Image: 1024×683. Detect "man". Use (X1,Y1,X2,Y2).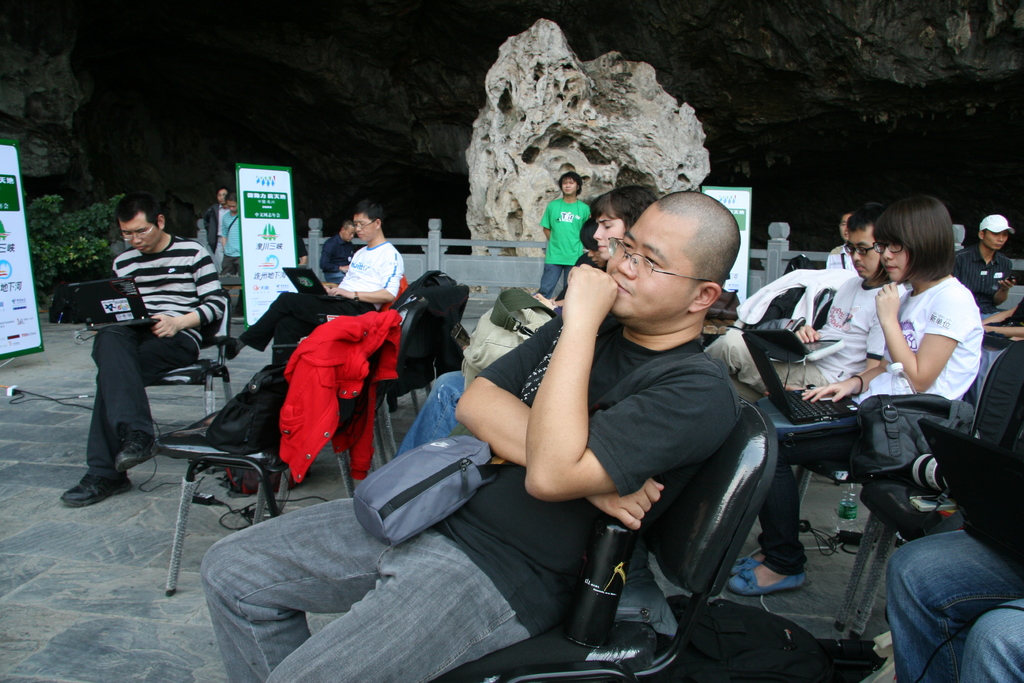
(947,210,1010,325).
